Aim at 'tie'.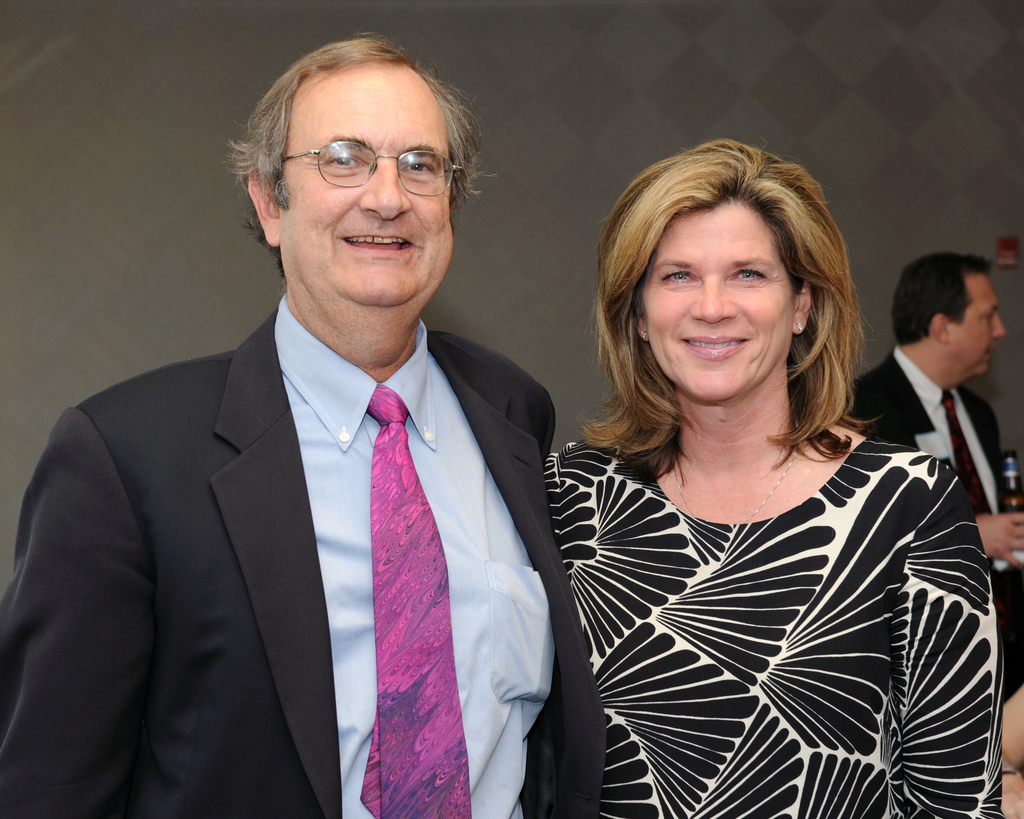
Aimed at region(357, 387, 471, 818).
